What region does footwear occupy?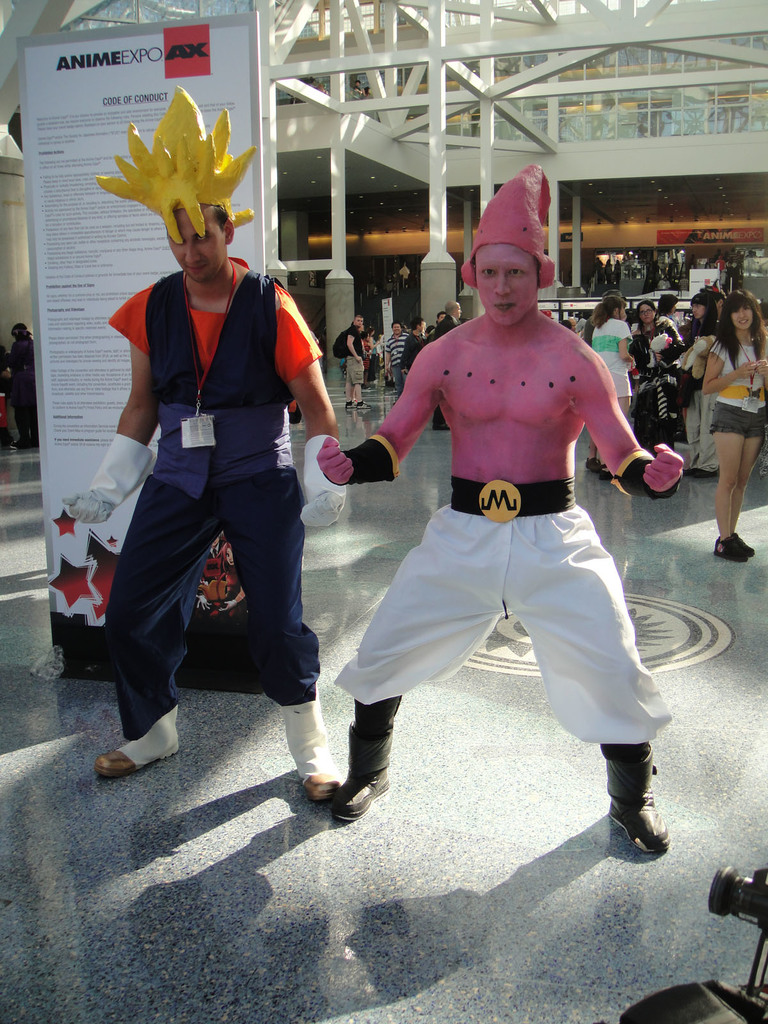
rect(342, 397, 358, 407).
